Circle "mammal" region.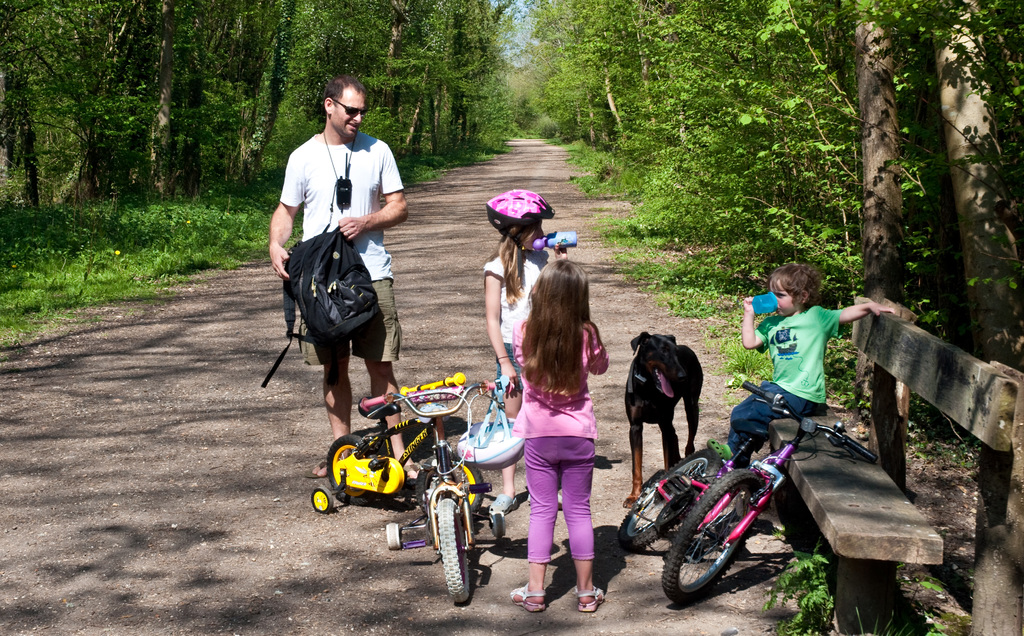
Region: bbox(515, 264, 601, 614).
